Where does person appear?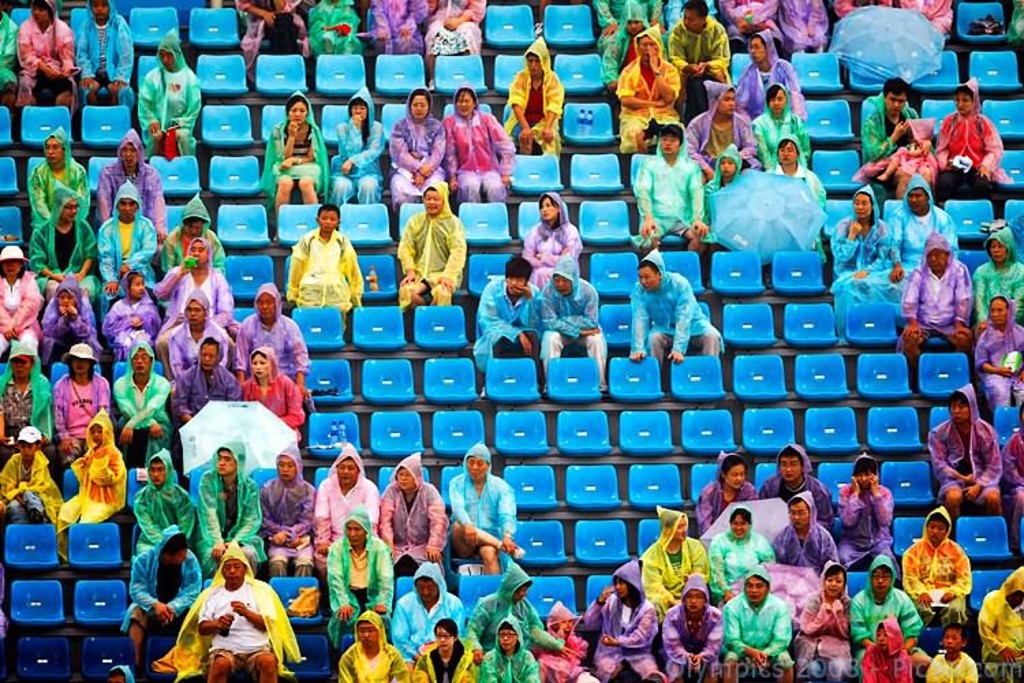
Appears at bbox=[702, 139, 750, 251].
